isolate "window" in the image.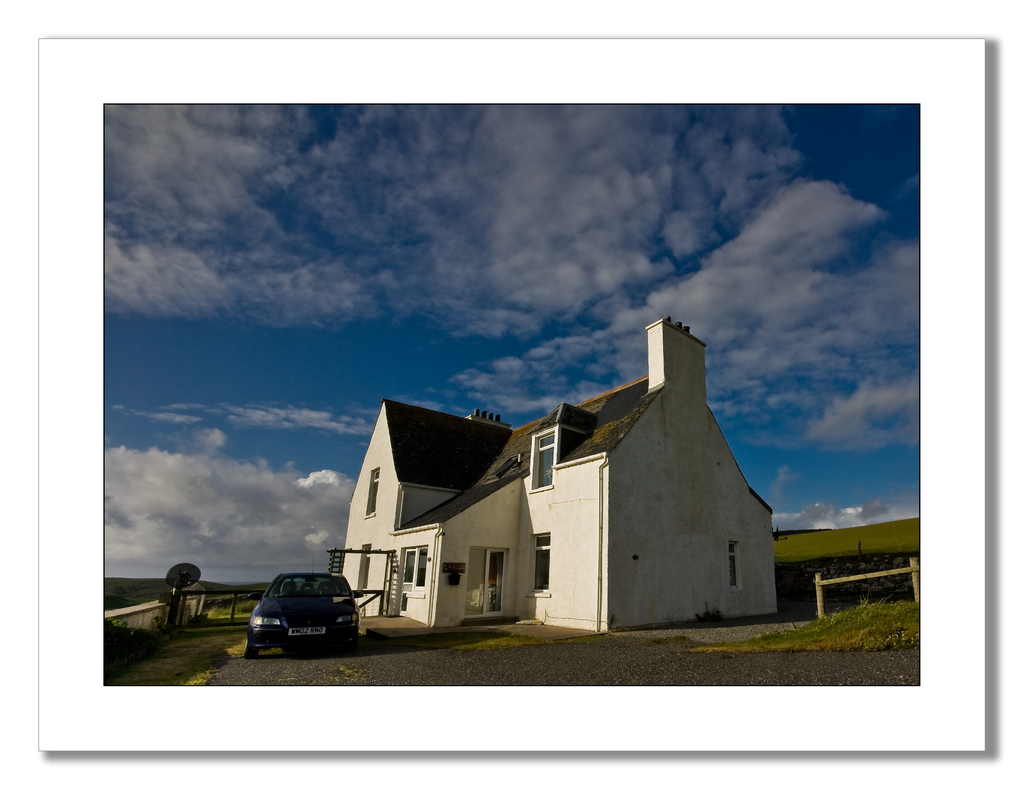
Isolated region: (528, 427, 552, 491).
